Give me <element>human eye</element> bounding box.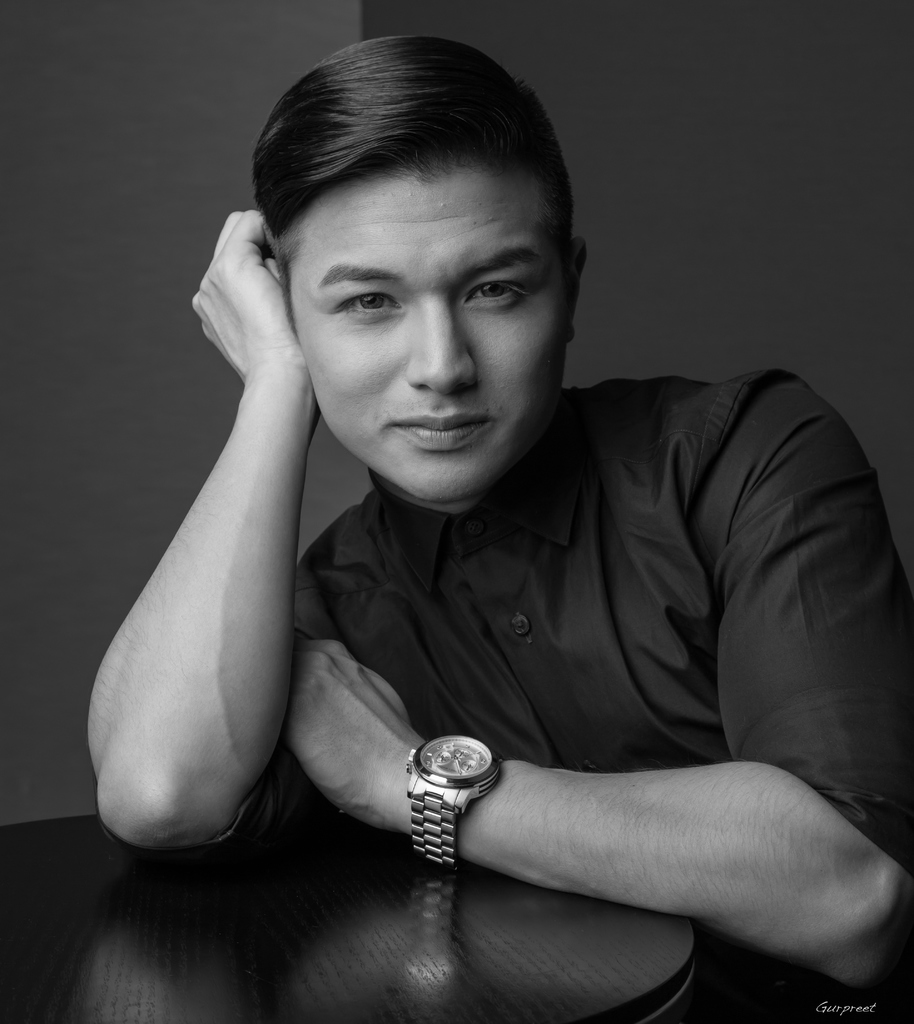
{"x1": 462, "y1": 280, "x2": 534, "y2": 314}.
